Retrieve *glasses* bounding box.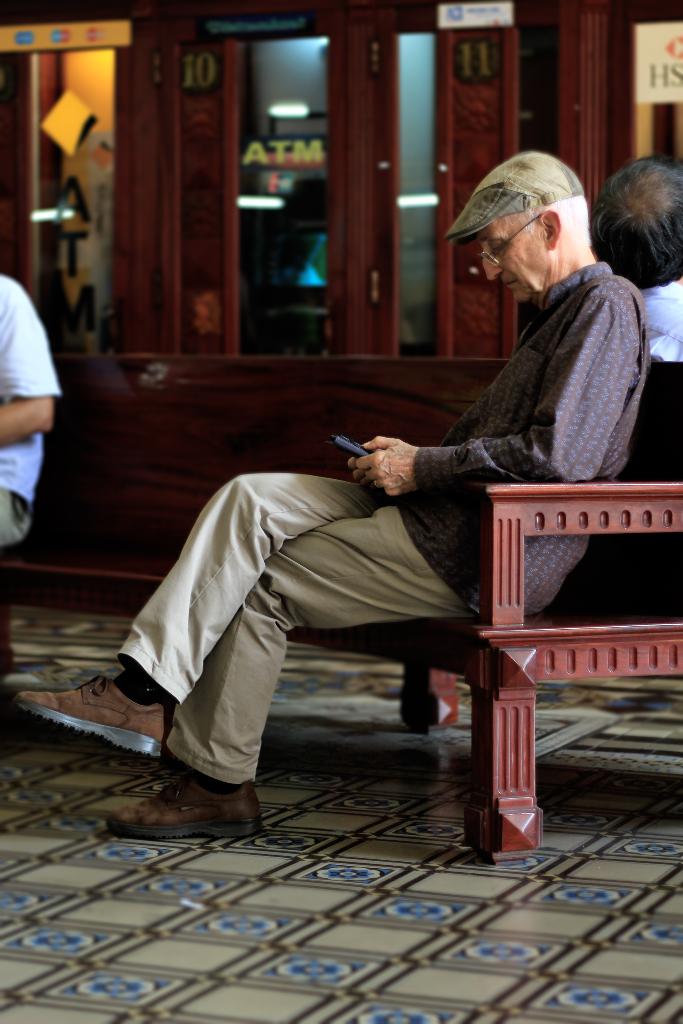
Bounding box: {"left": 457, "top": 211, "right": 539, "bottom": 279}.
